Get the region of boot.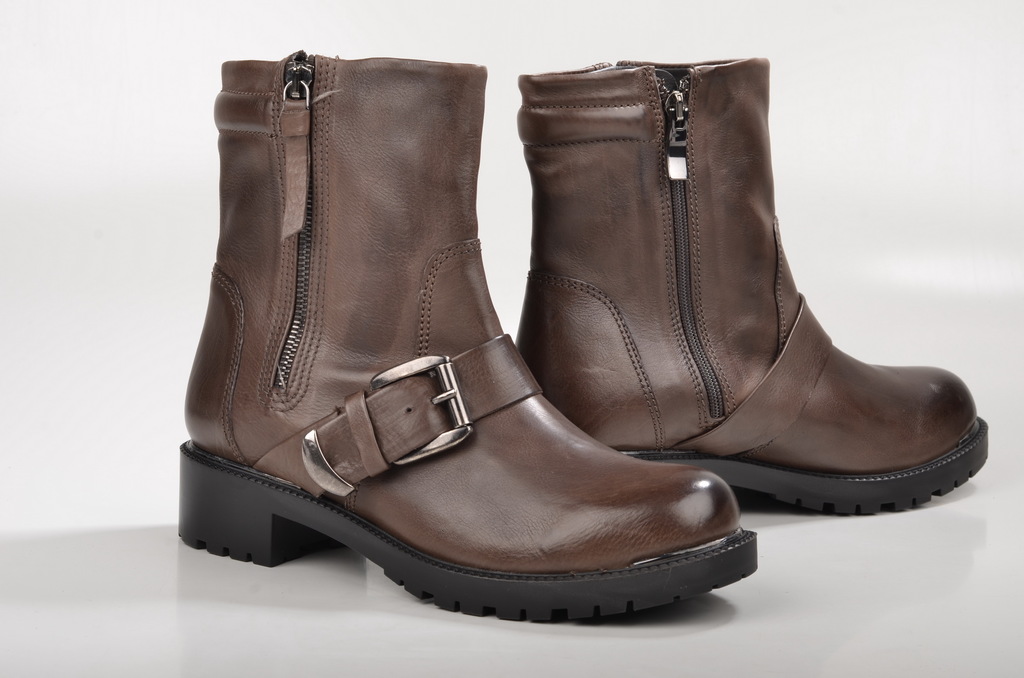
x1=519 y1=58 x2=989 y2=517.
